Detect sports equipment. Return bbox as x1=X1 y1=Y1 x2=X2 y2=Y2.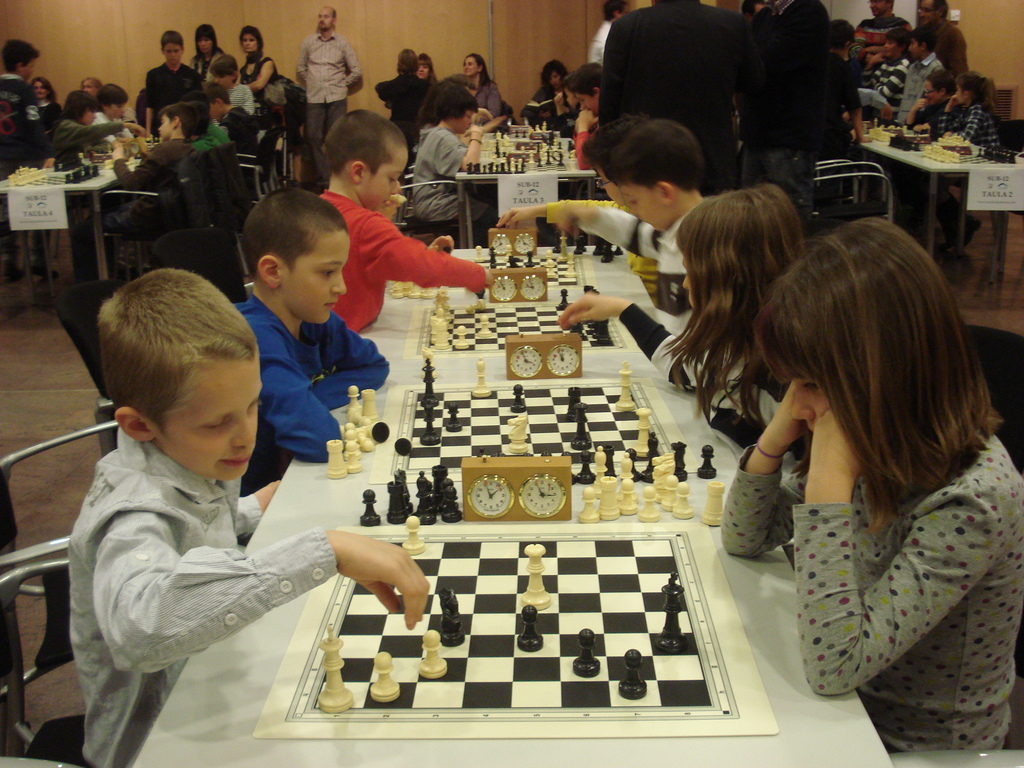
x1=250 y1=511 x2=781 y2=741.
